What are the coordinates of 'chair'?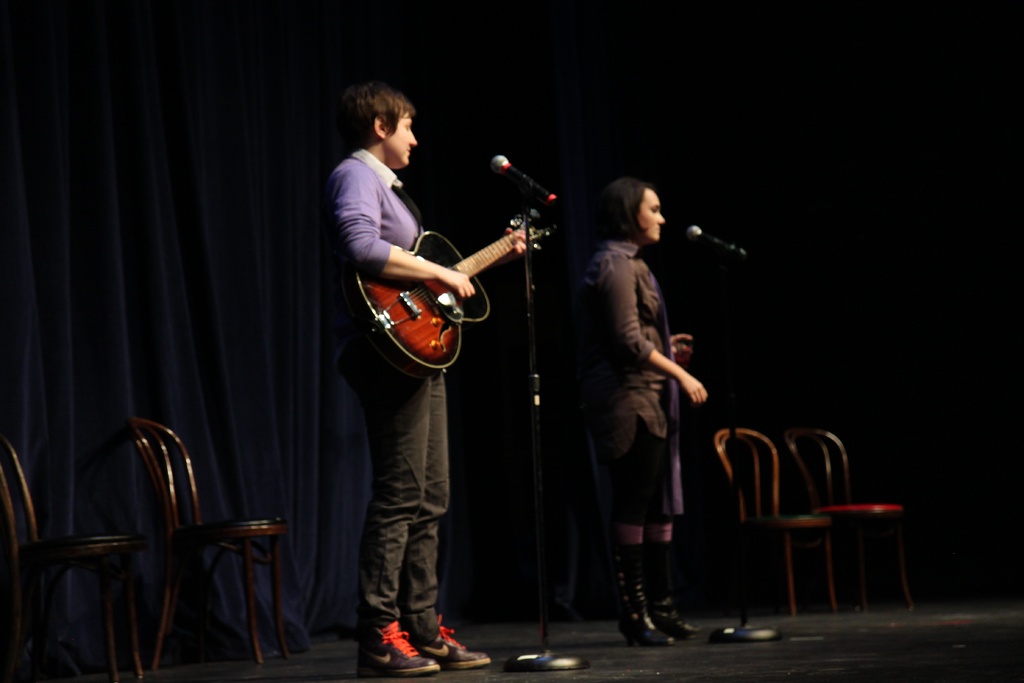
0,431,148,682.
